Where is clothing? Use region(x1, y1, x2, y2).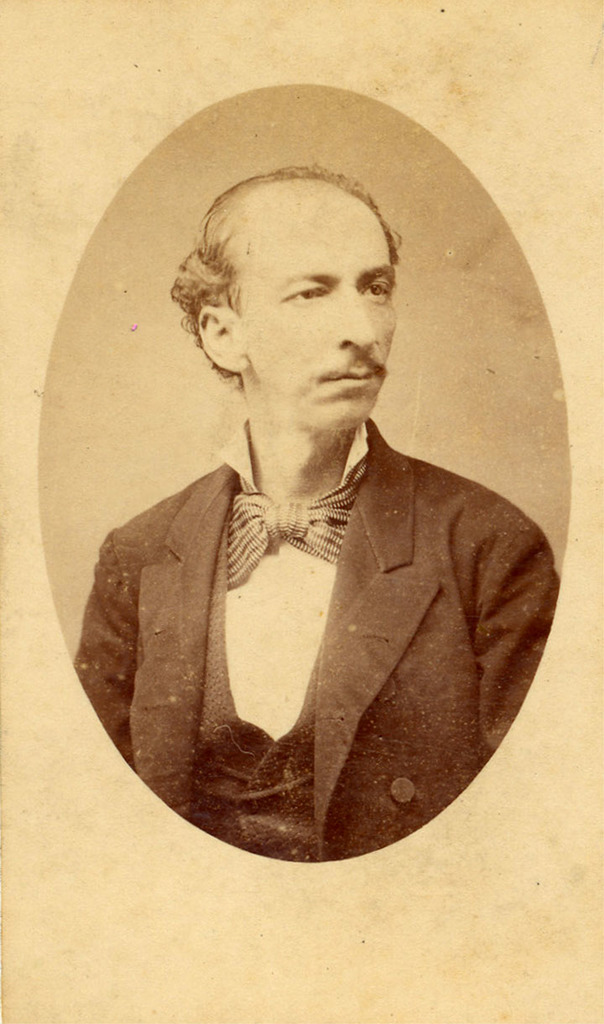
region(80, 416, 555, 865).
